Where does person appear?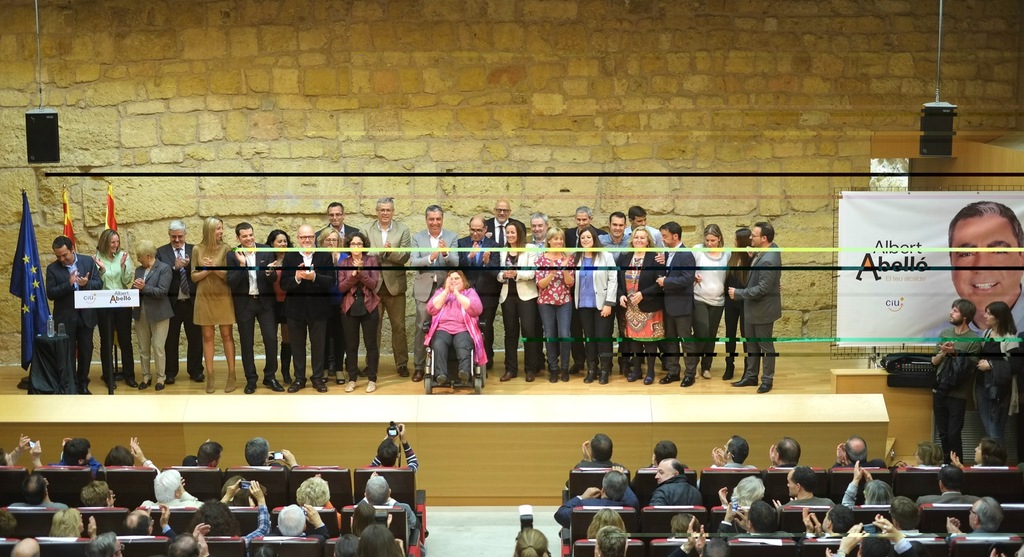
Appears at 297, 471, 340, 512.
